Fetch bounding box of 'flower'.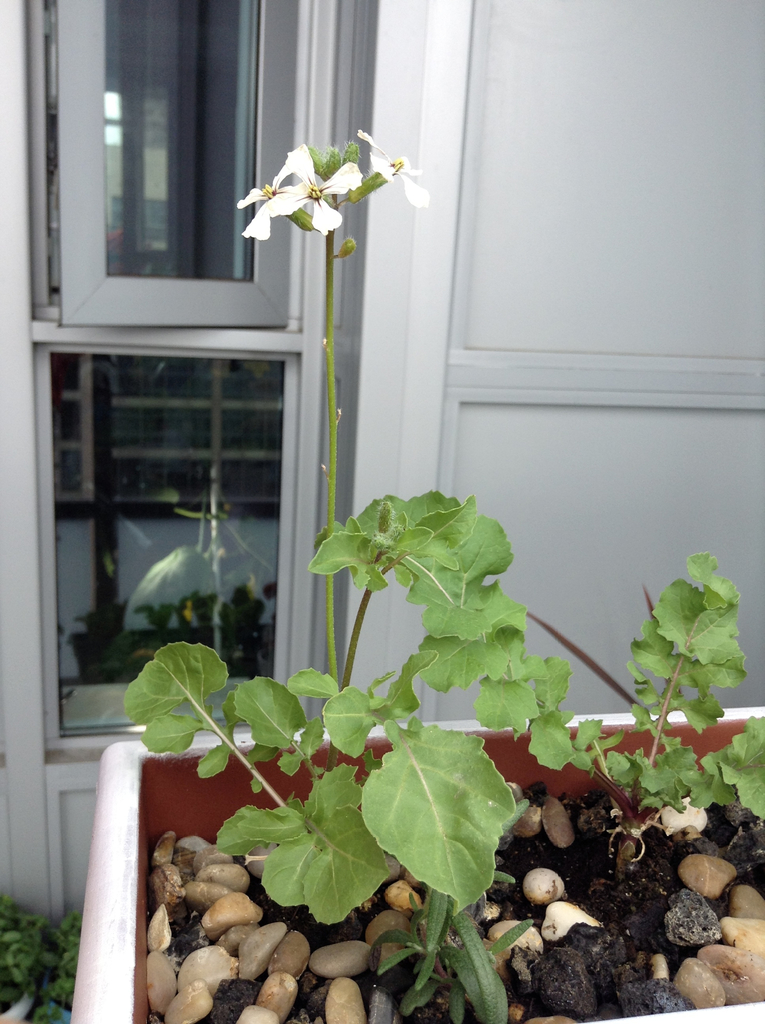
Bbox: (x1=238, y1=143, x2=347, y2=236).
